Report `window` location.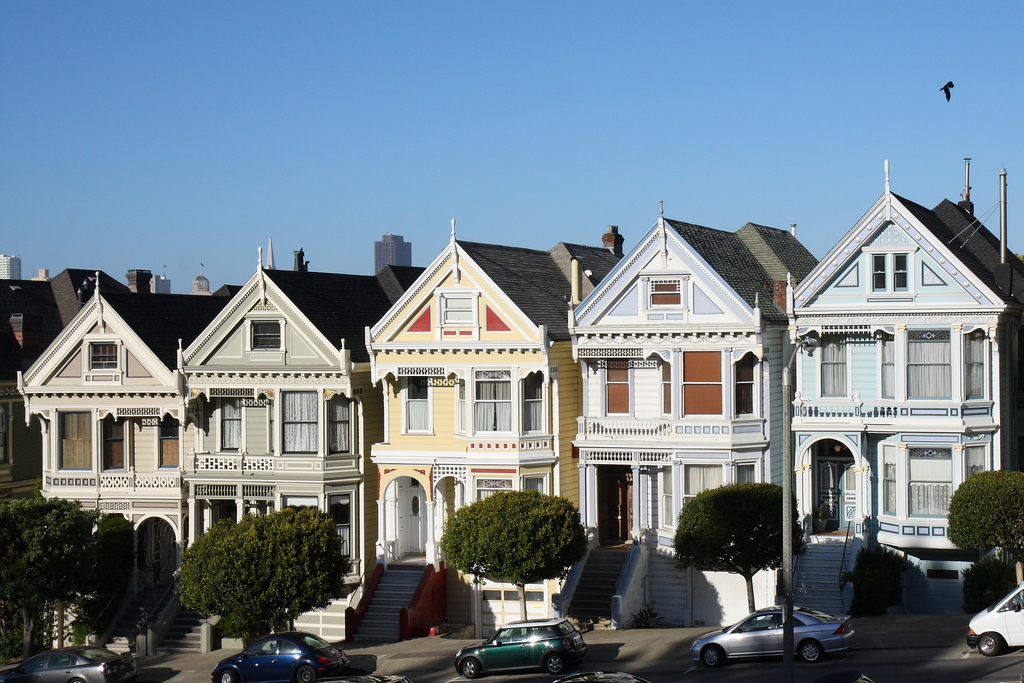
Report: [657,354,672,420].
